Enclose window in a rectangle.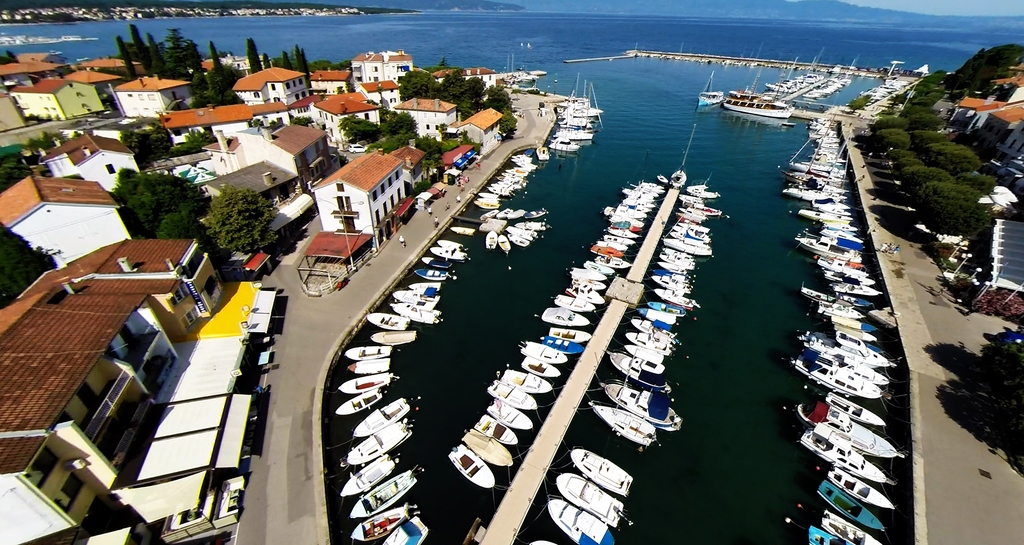
<box>205,275,218,296</box>.
